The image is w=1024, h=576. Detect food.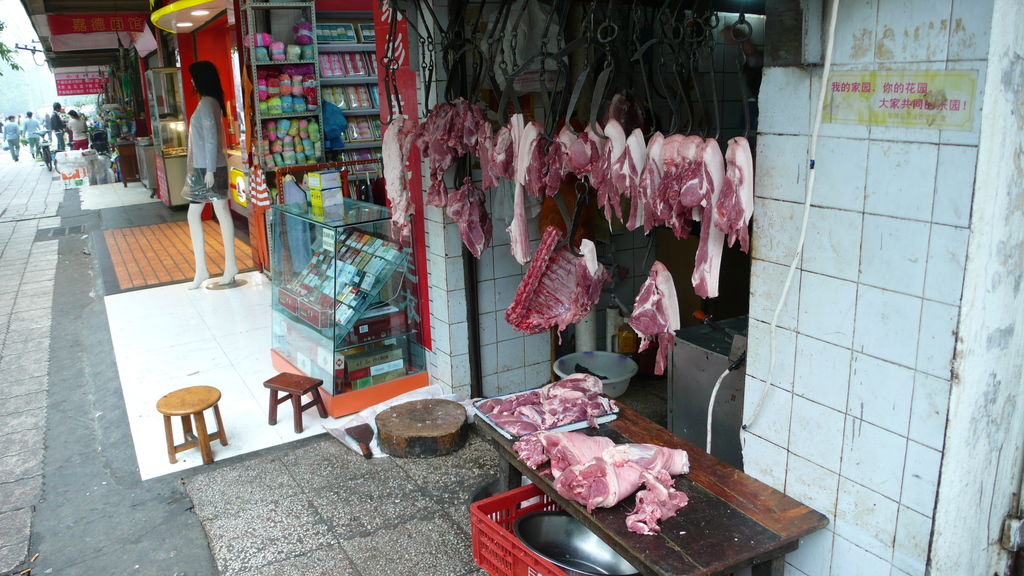
Detection: [left=630, top=257, right=682, bottom=377].
